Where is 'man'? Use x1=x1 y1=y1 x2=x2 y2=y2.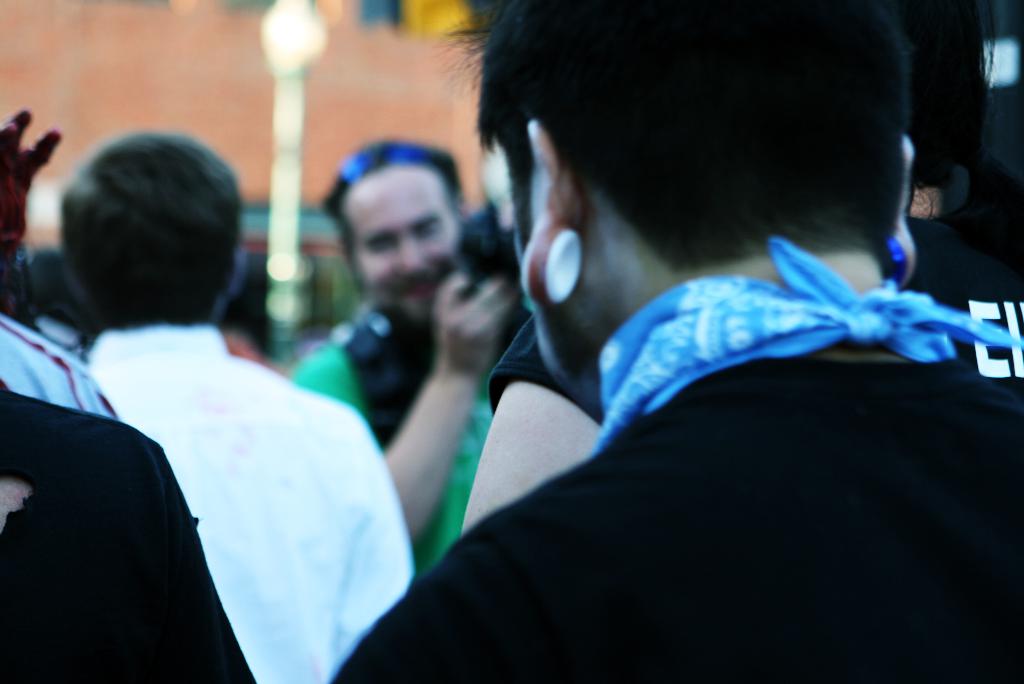
x1=328 y1=0 x2=1023 y2=683.
